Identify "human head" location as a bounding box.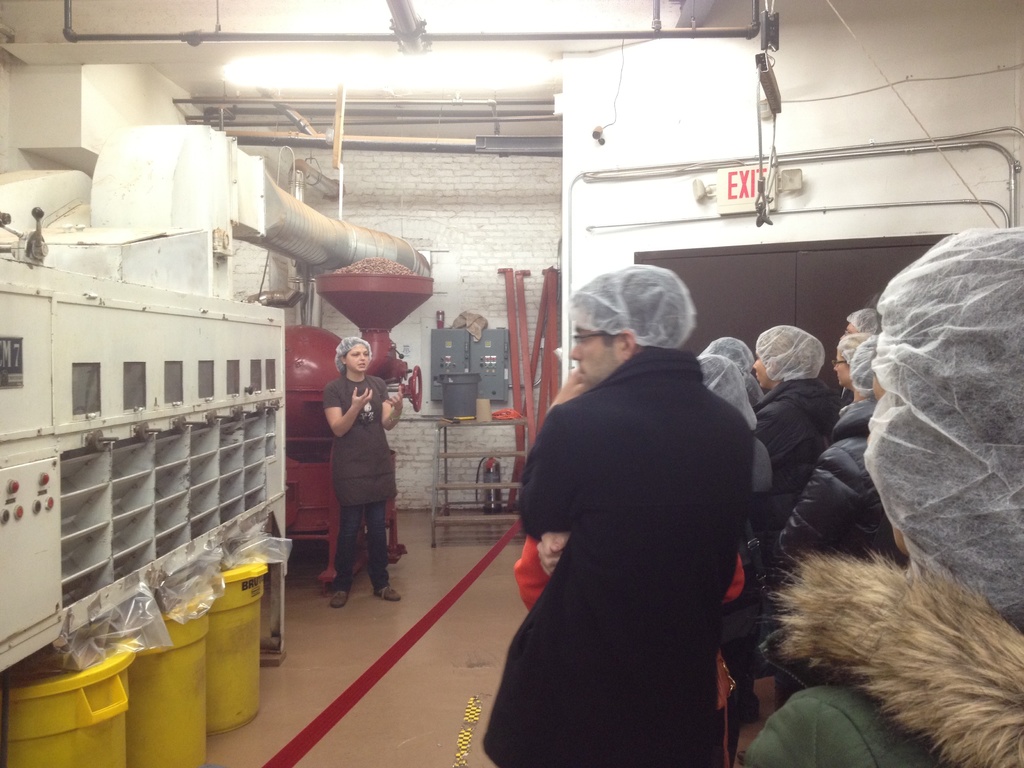
<bbox>334, 335, 374, 373</bbox>.
